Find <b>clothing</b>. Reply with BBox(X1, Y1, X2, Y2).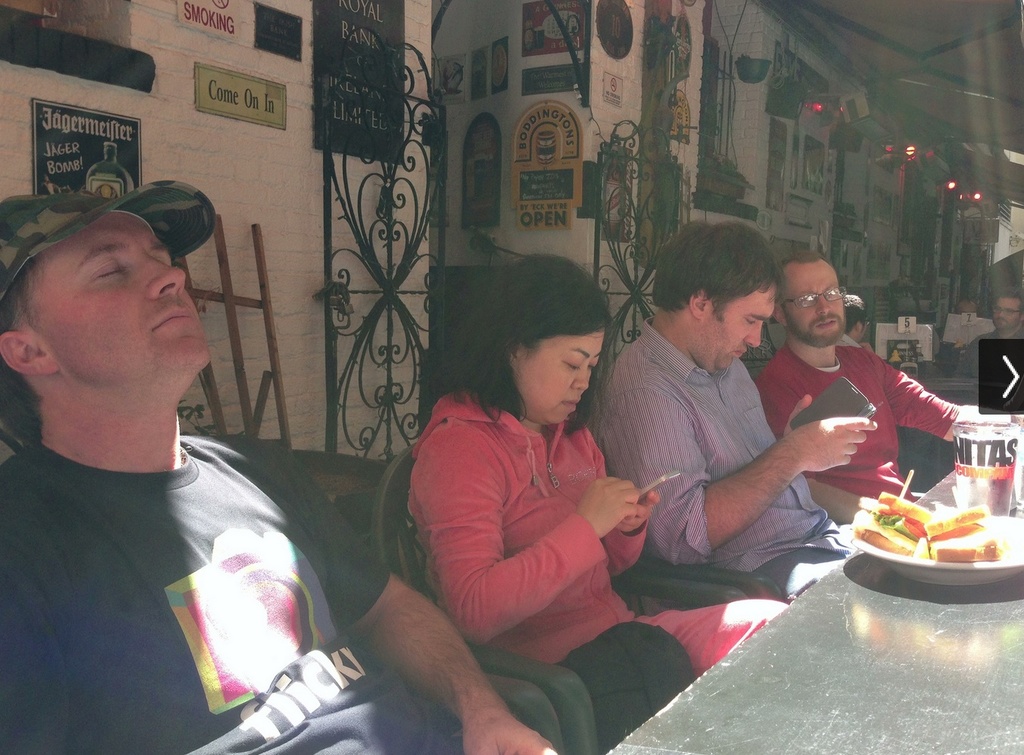
BBox(956, 314, 1023, 378).
